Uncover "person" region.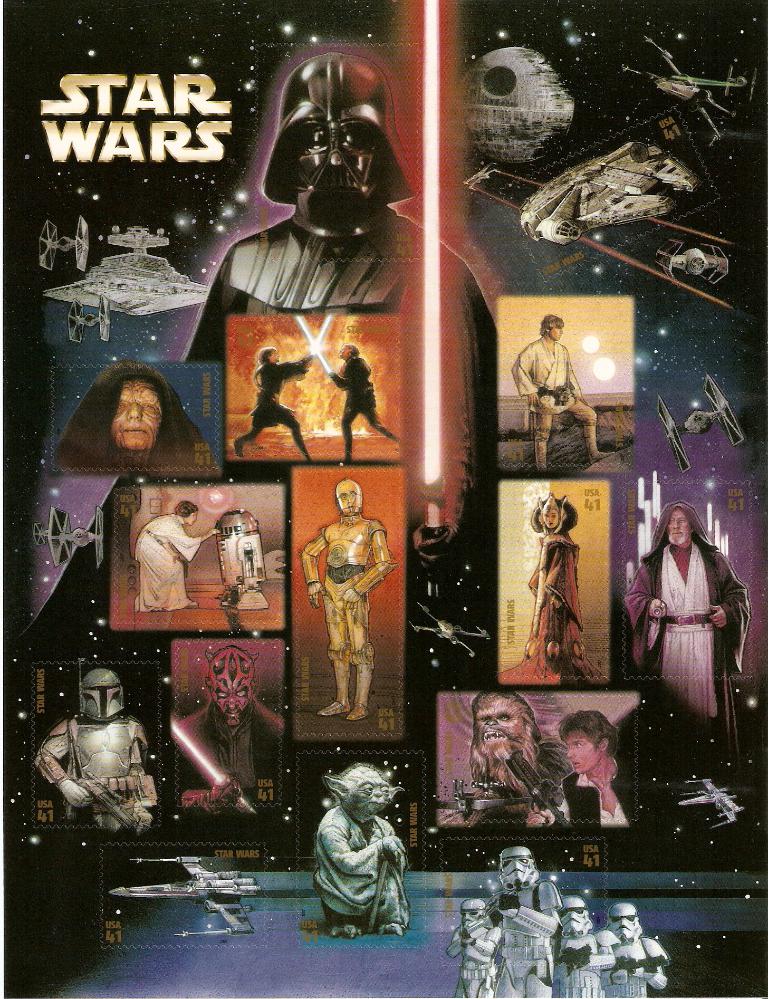
Uncovered: 307, 762, 410, 940.
